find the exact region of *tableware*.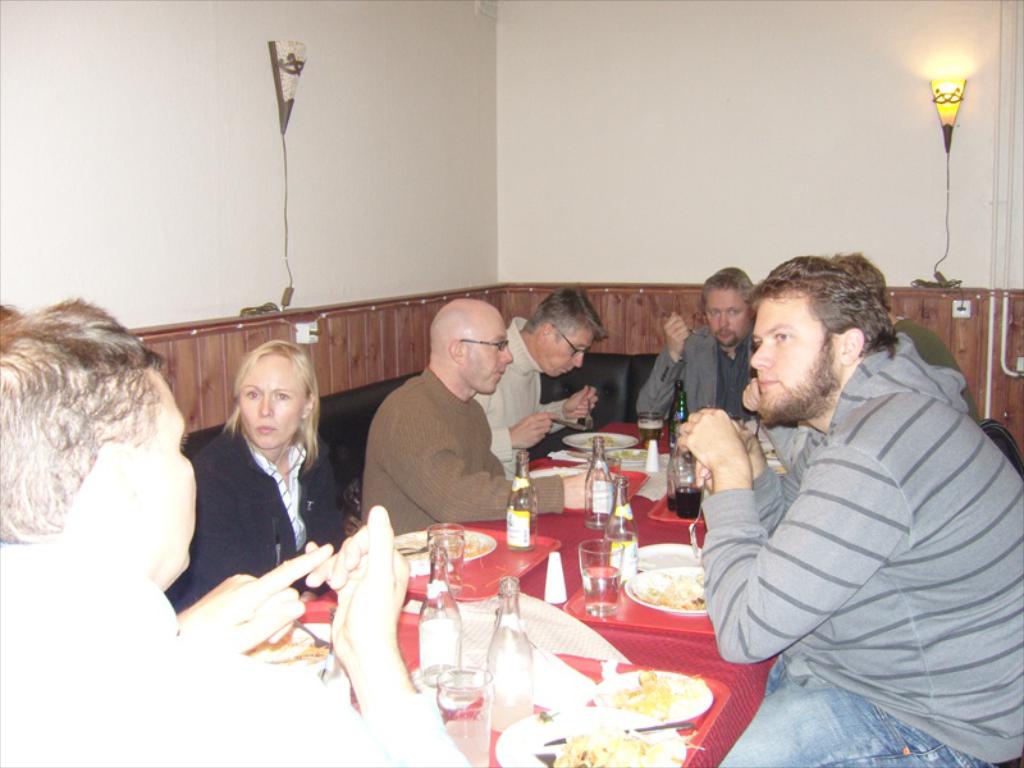
Exact region: [685,471,705,545].
